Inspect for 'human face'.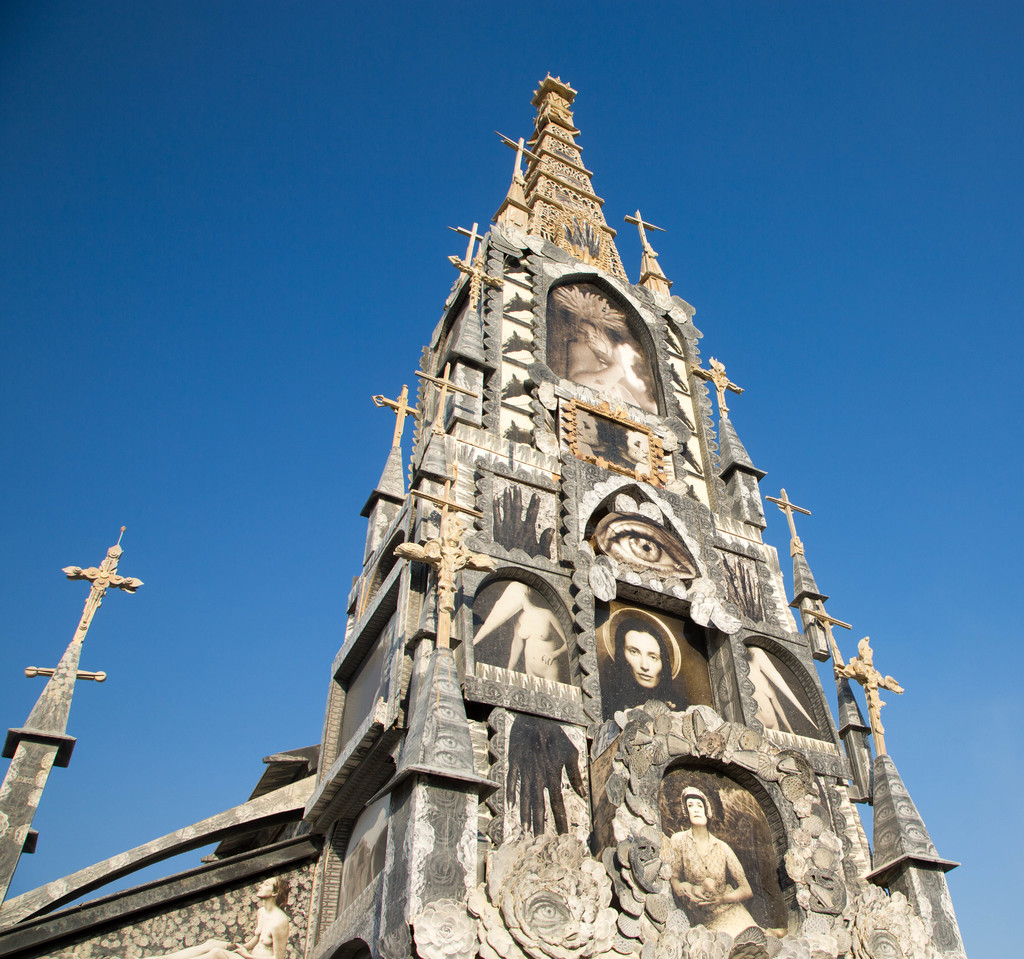
Inspection: <bbox>576, 414, 602, 445</bbox>.
